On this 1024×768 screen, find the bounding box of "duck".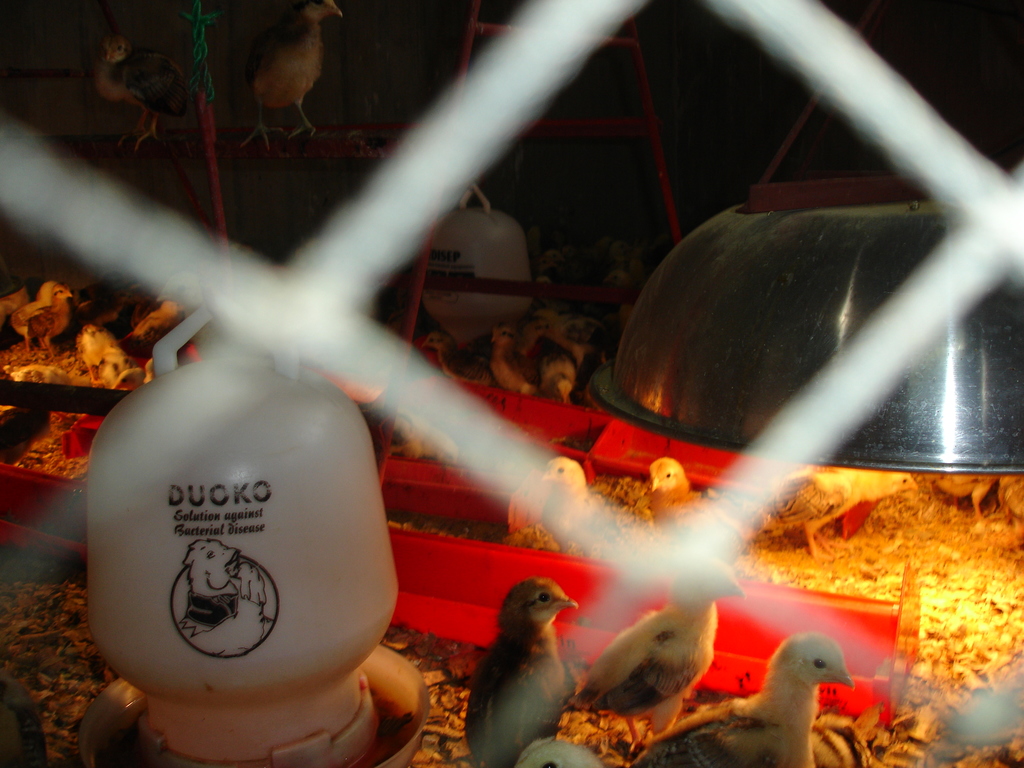
Bounding box: bbox=[650, 639, 848, 767].
